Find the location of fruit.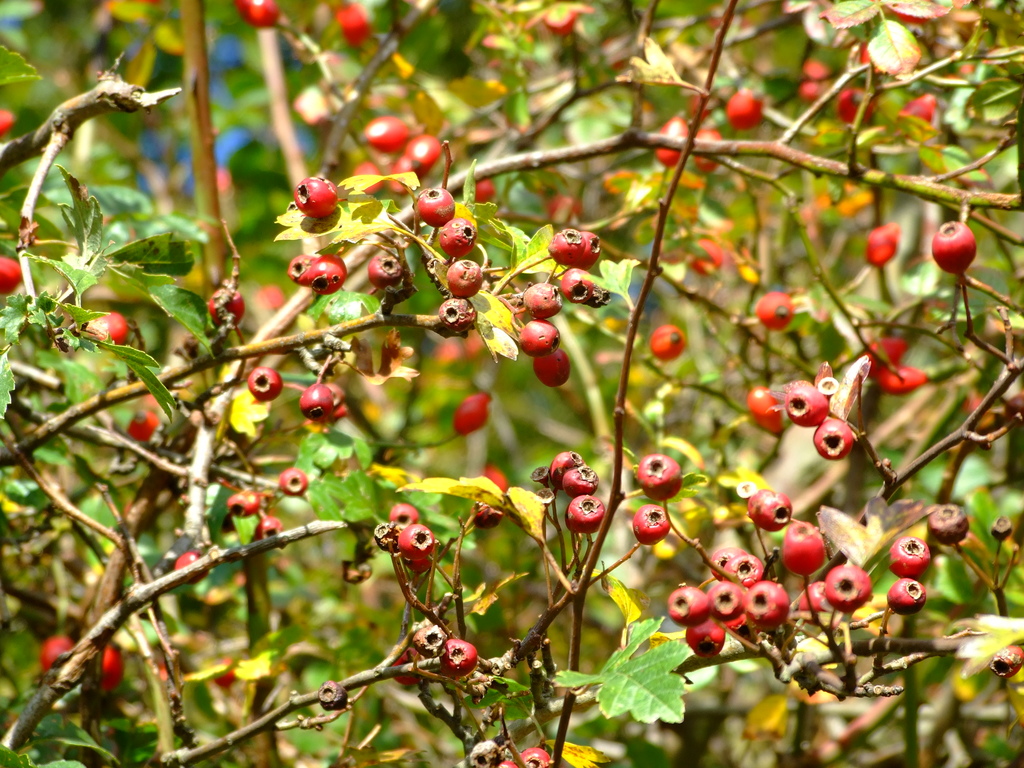
Location: 0 254 22 300.
